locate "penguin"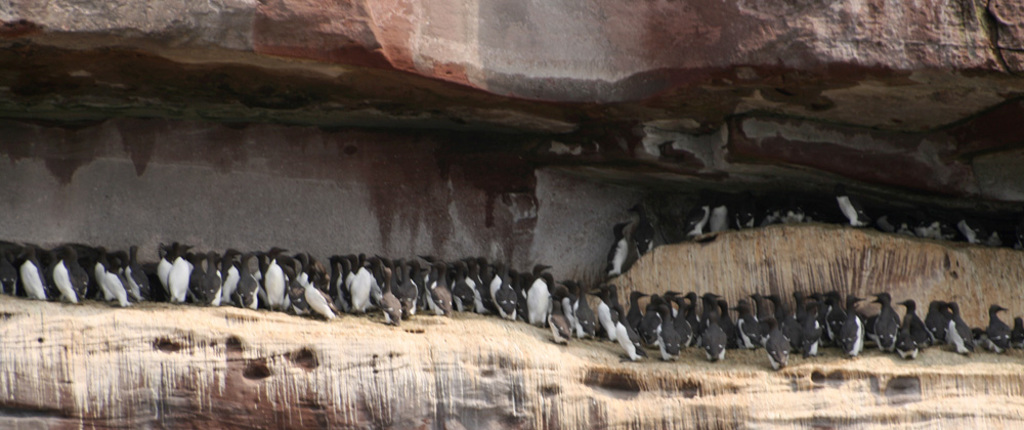
<region>830, 294, 859, 366</region>
